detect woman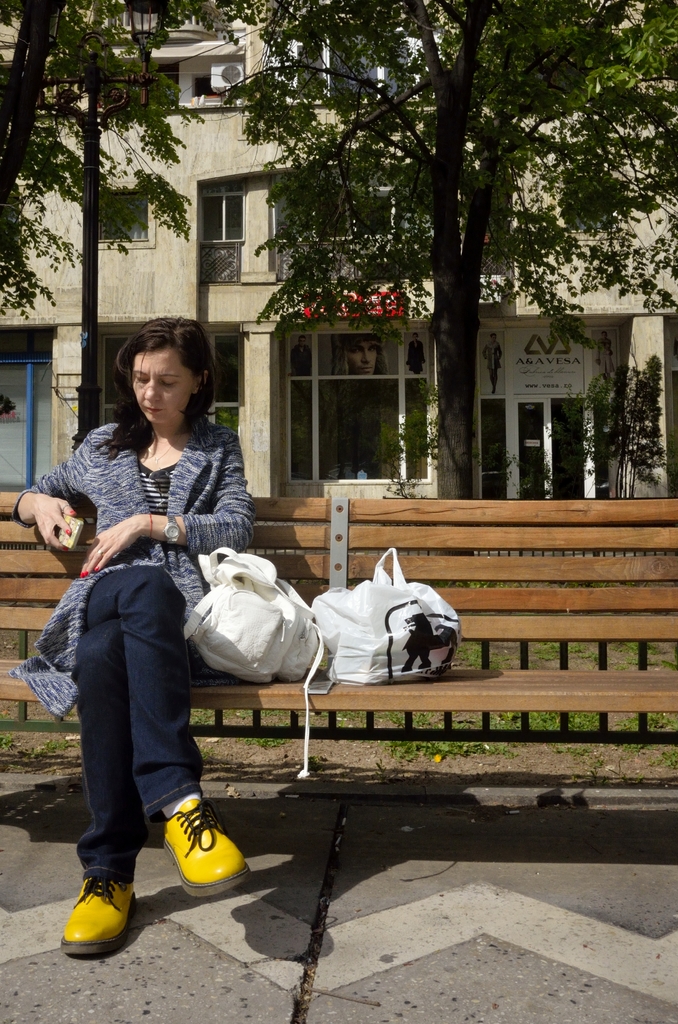
rect(8, 315, 254, 952)
